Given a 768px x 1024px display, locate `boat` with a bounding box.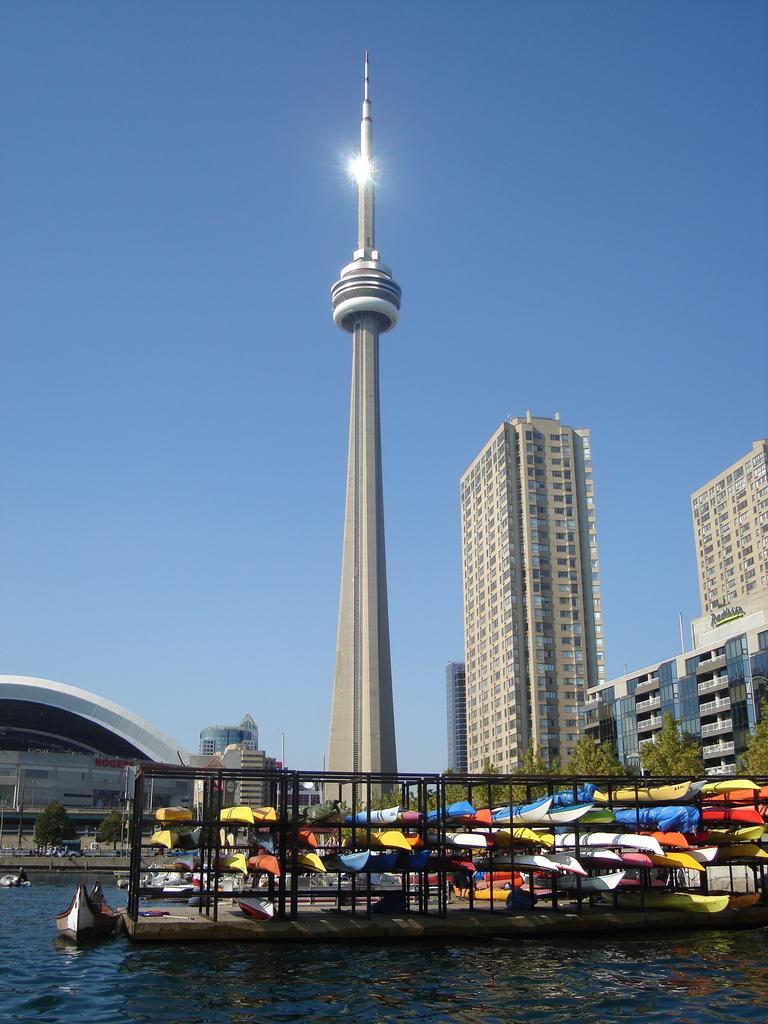
Located: [left=0, top=868, right=35, bottom=891].
